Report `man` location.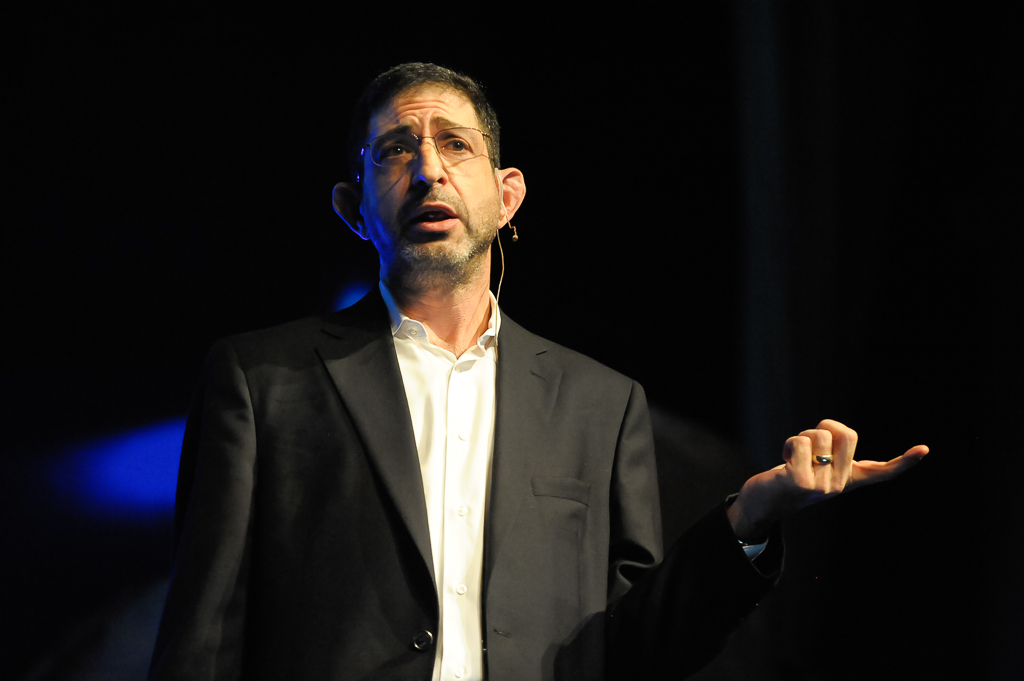
Report: crop(289, 88, 762, 672).
